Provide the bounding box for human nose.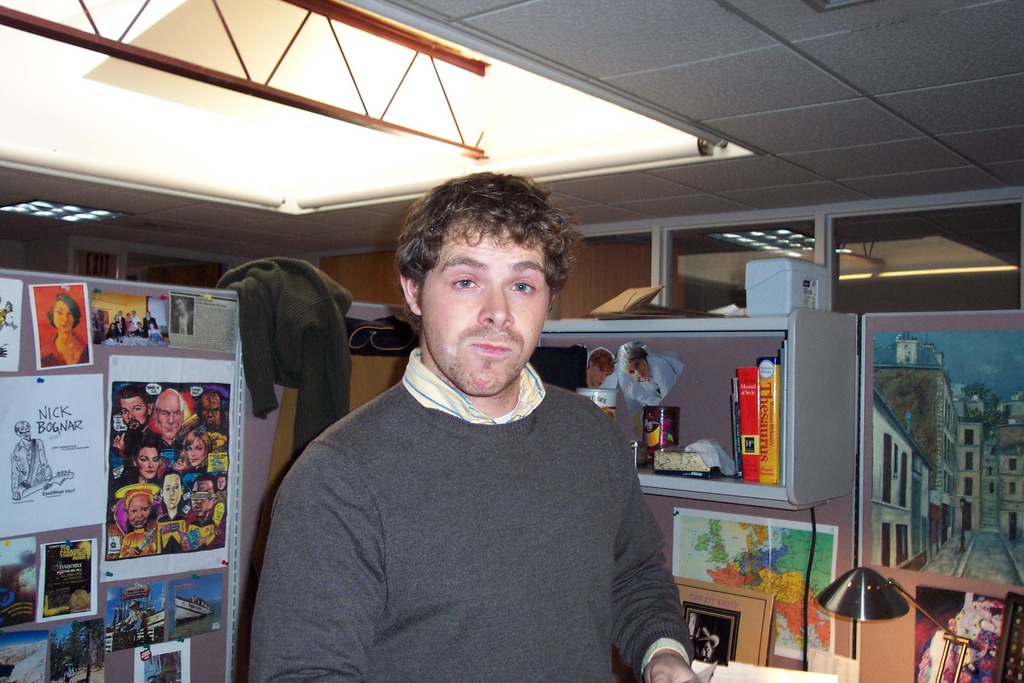
x1=61 y1=314 x2=67 y2=325.
